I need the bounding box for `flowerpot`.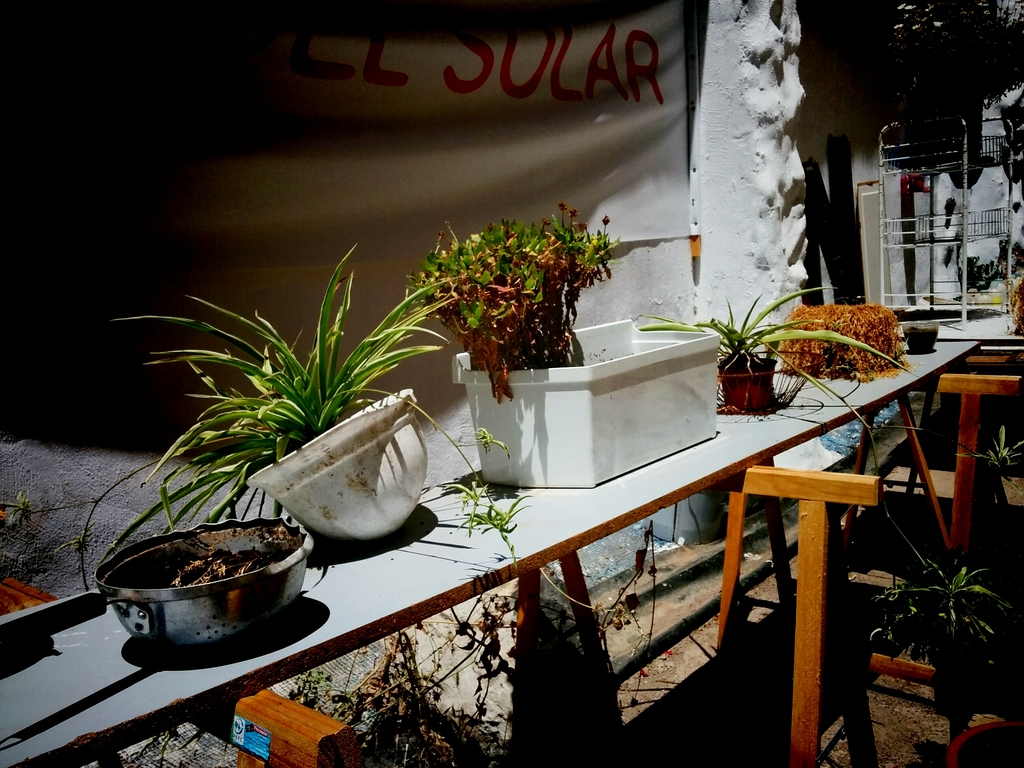
Here it is: 441,333,721,489.
